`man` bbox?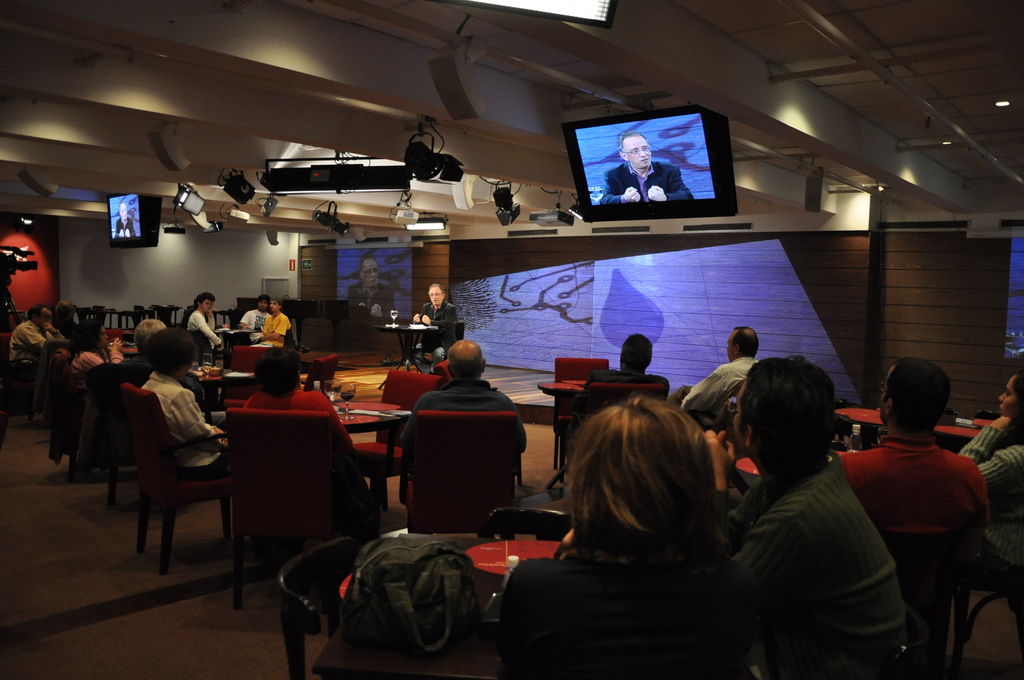
BBox(136, 330, 227, 471)
